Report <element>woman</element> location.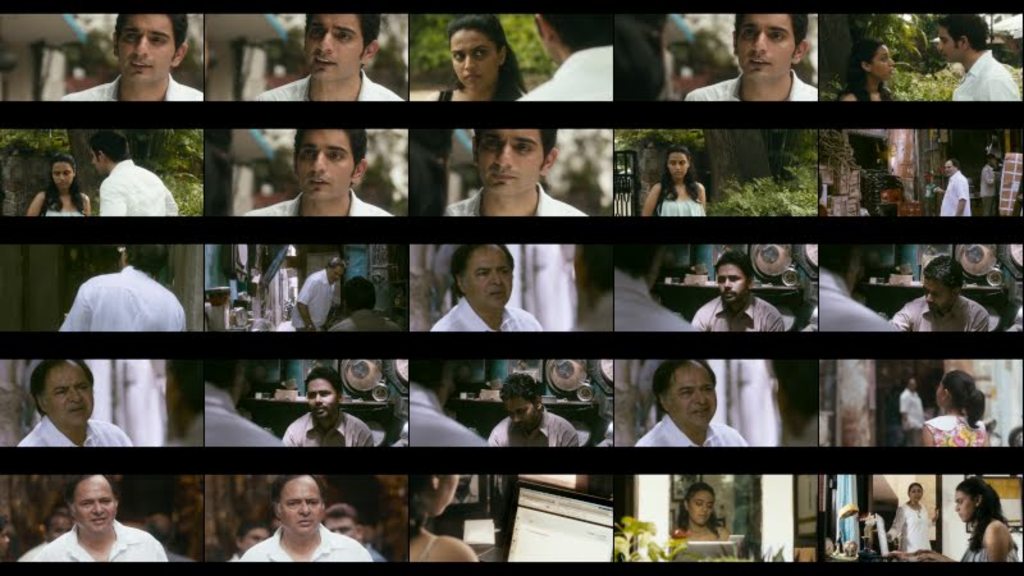
Report: crop(838, 42, 901, 102).
